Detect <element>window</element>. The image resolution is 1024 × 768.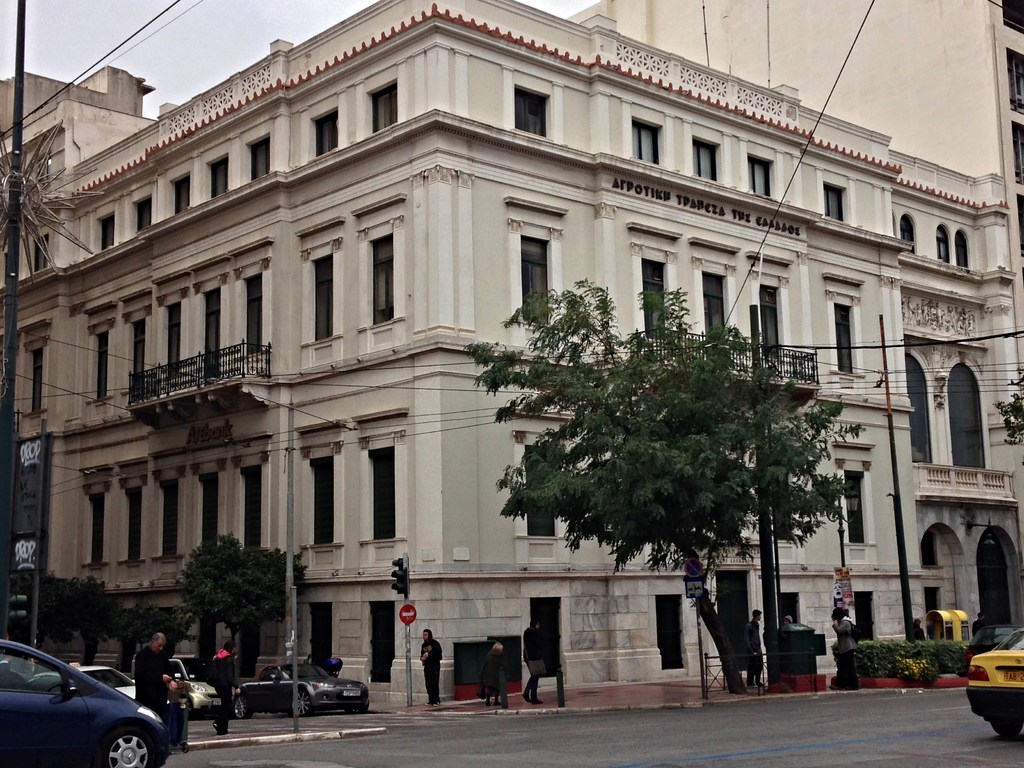
(x1=630, y1=118, x2=662, y2=164).
